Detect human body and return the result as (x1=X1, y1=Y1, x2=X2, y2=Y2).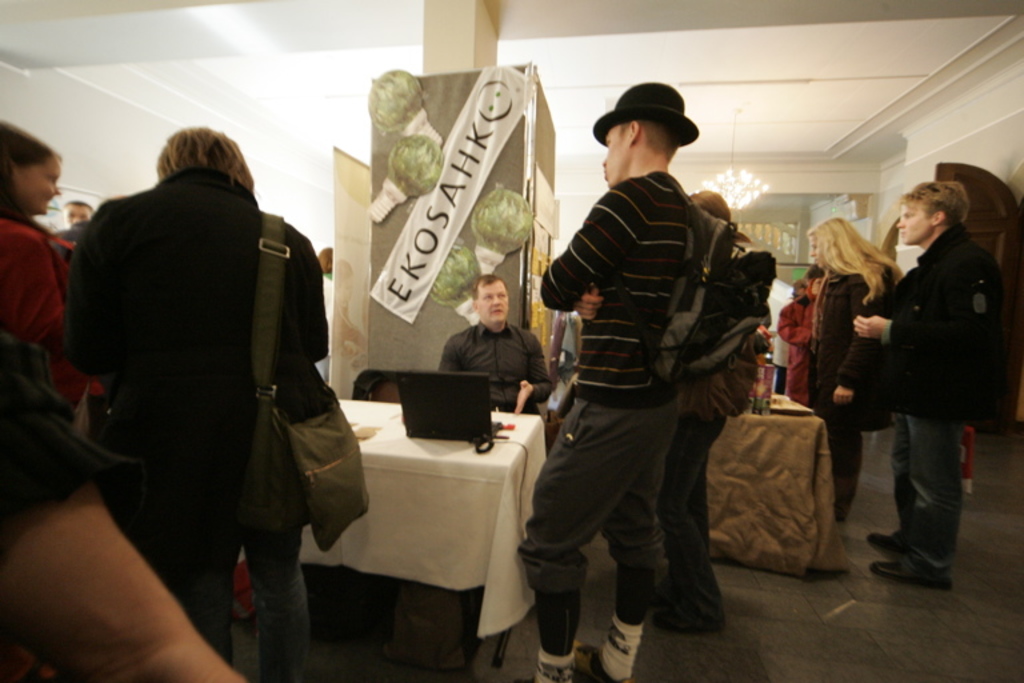
(x1=509, y1=167, x2=719, y2=682).
